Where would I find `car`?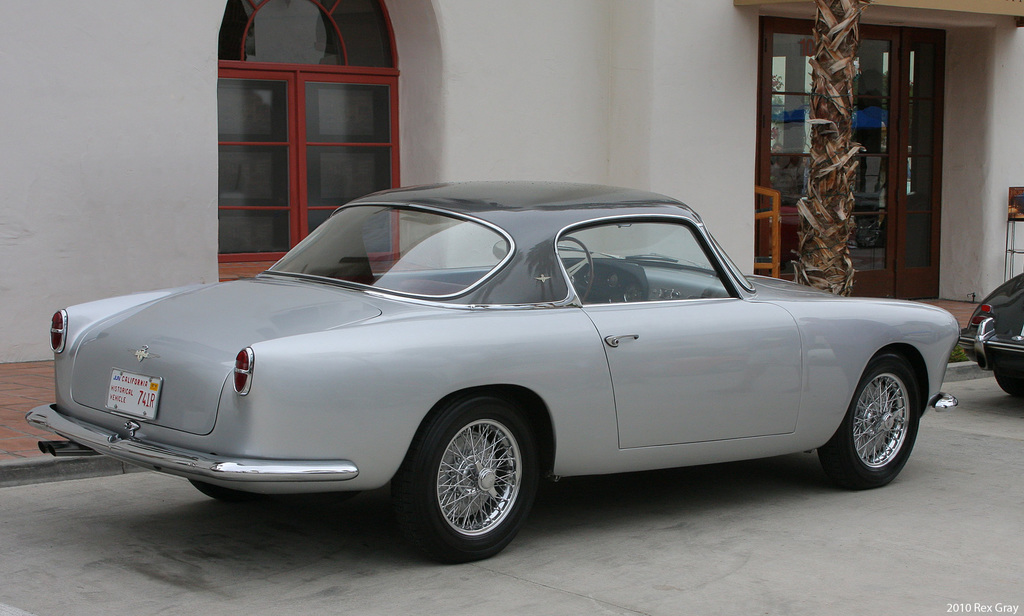
At select_region(20, 182, 991, 568).
